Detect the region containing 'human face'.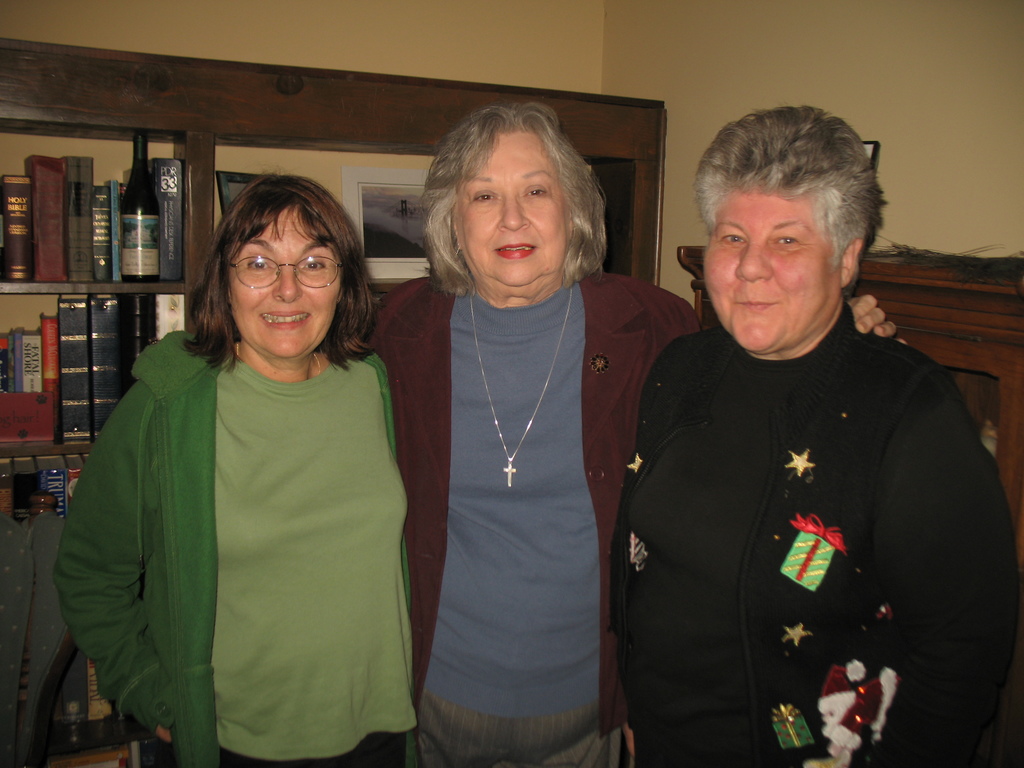
x1=457, y1=129, x2=570, y2=283.
